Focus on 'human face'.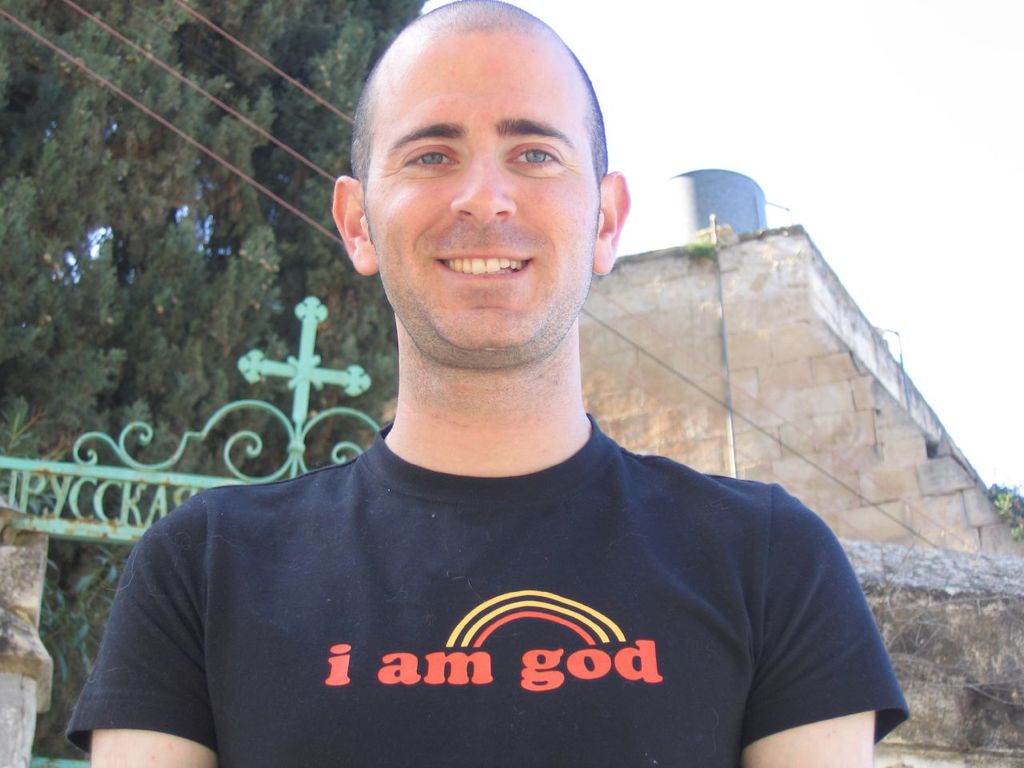
Focused at (366, 26, 595, 351).
